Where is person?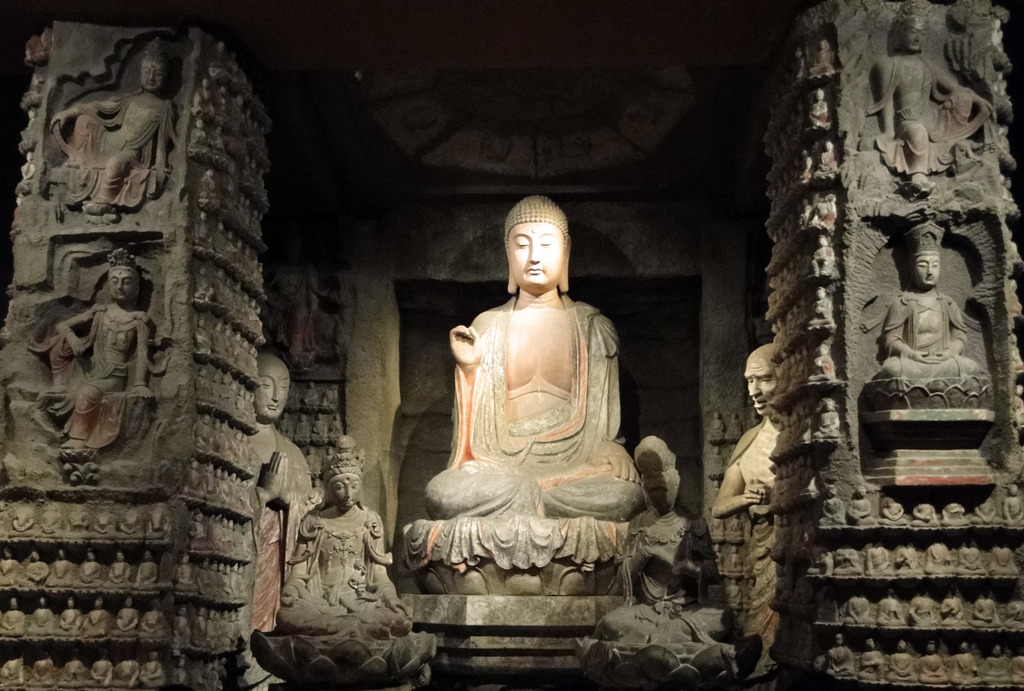
49/254/154/445.
